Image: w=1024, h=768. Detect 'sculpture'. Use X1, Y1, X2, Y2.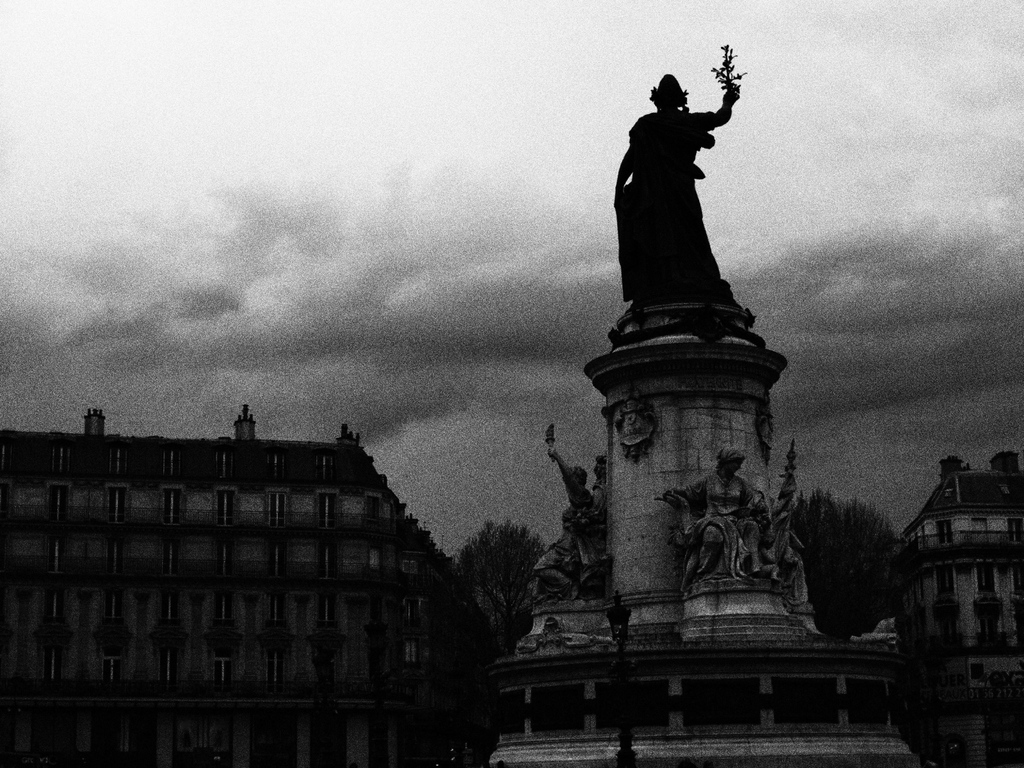
590, 452, 607, 511.
